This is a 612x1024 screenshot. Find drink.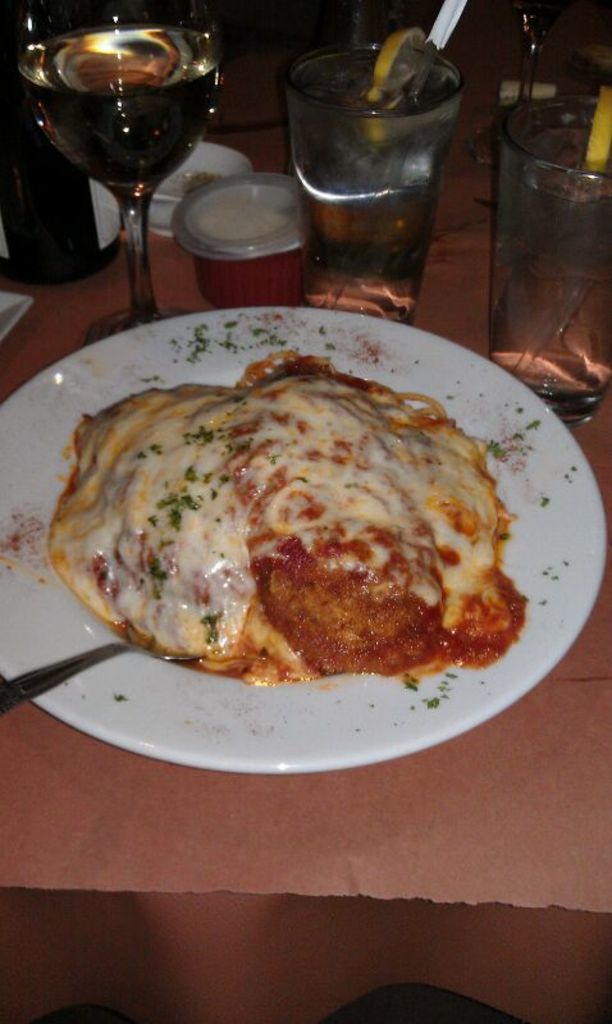
Bounding box: bbox=(14, 28, 225, 197).
